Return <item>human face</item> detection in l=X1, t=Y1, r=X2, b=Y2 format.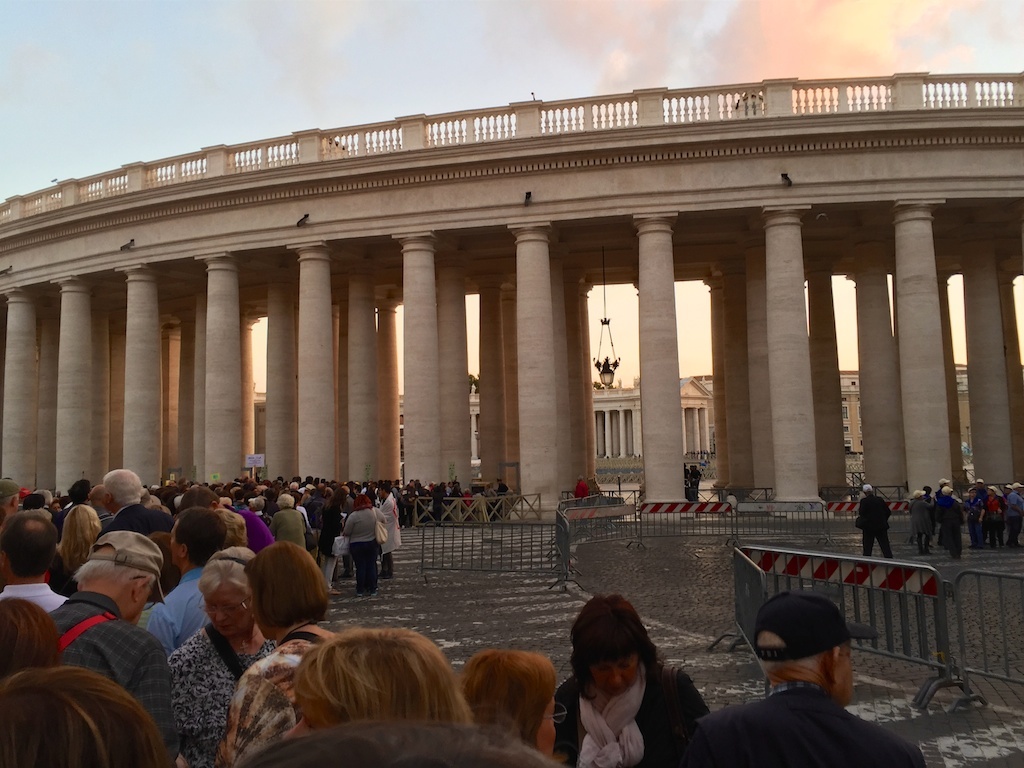
l=583, t=645, r=638, b=699.
